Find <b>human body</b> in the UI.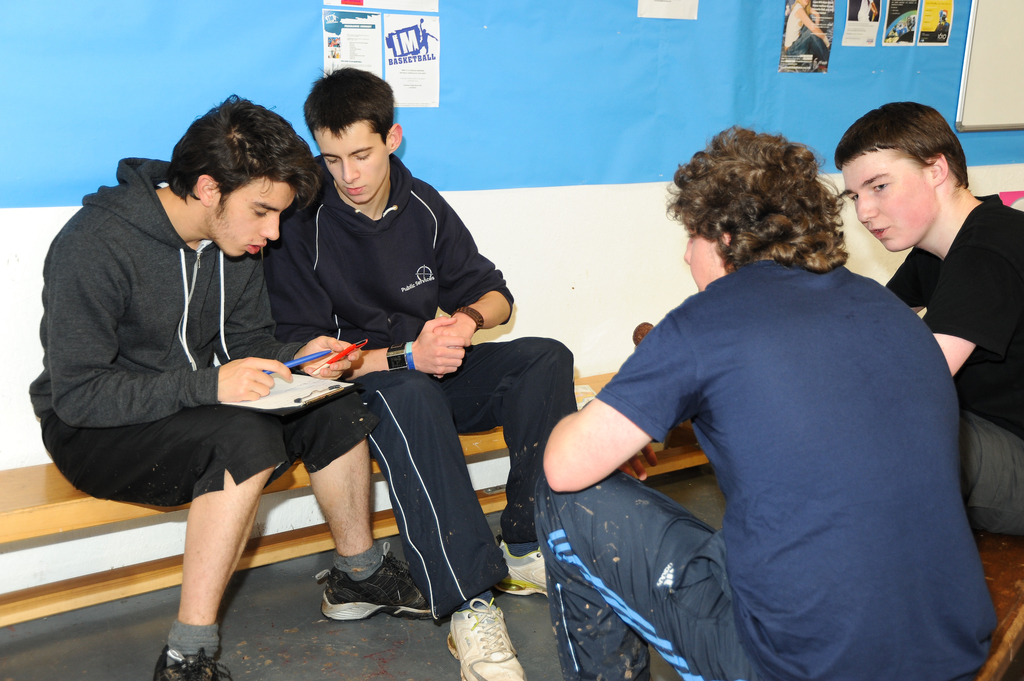
UI element at bbox=[27, 172, 431, 680].
